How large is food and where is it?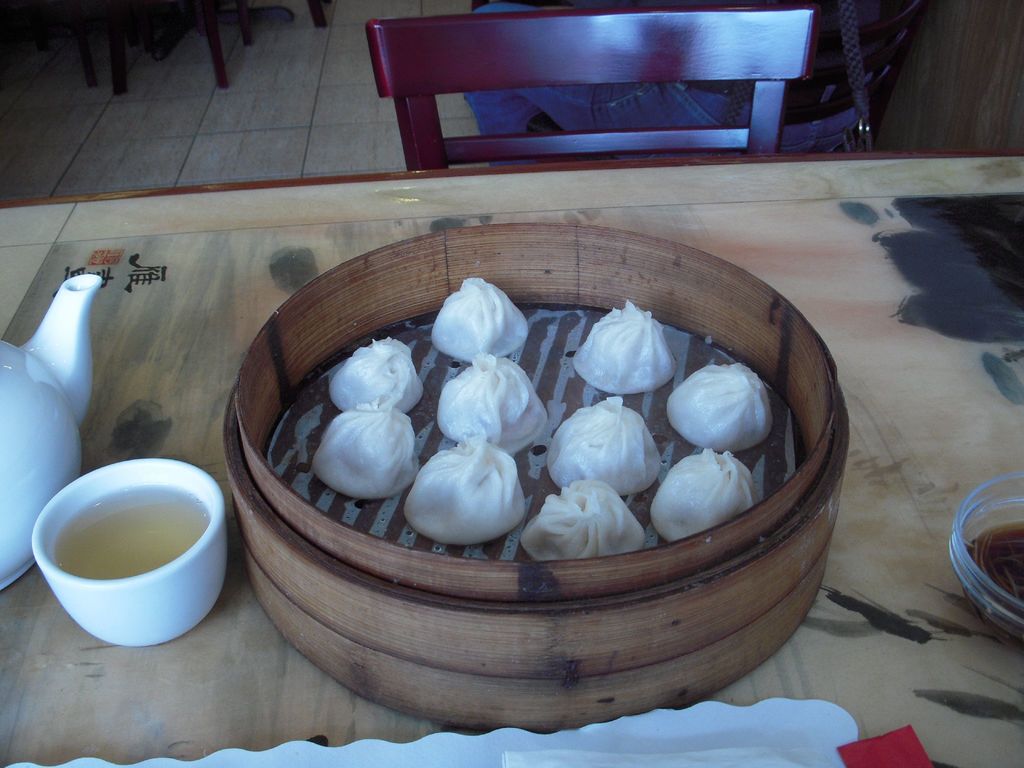
Bounding box: bbox(663, 365, 771, 450).
